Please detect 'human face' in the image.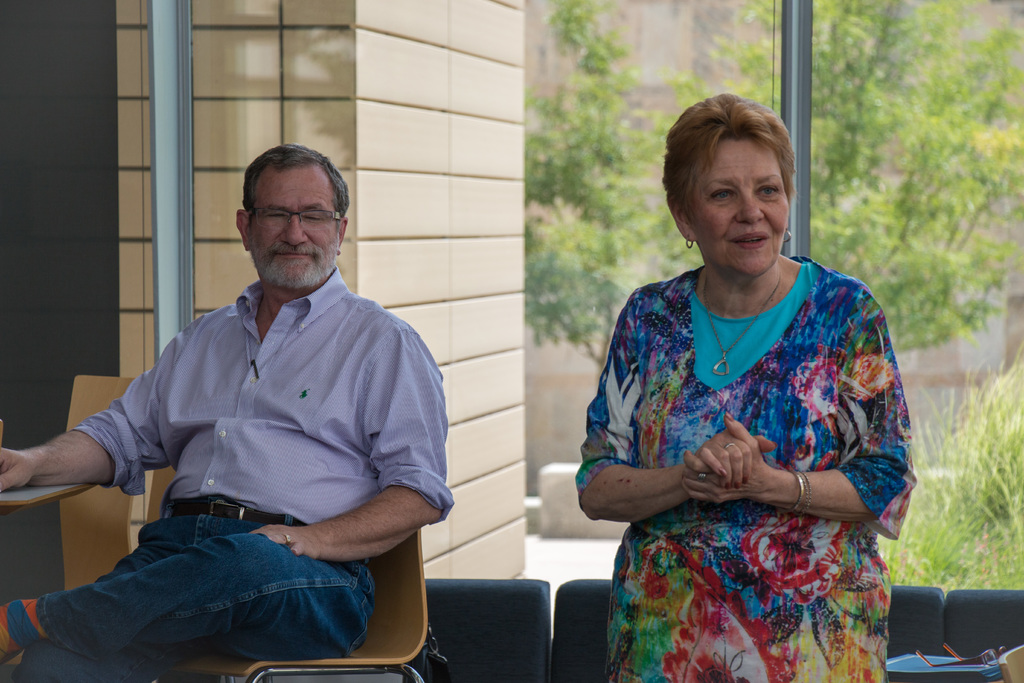
<box>248,161,340,290</box>.
